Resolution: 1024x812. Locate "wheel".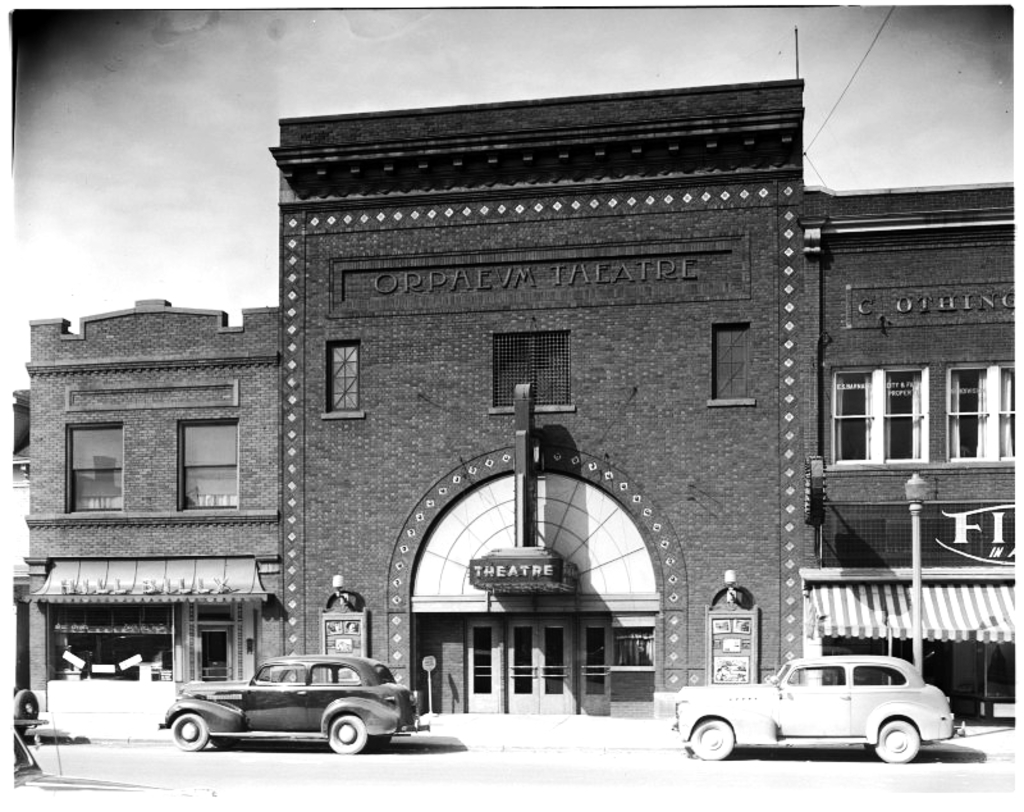
172:712:205:752.
